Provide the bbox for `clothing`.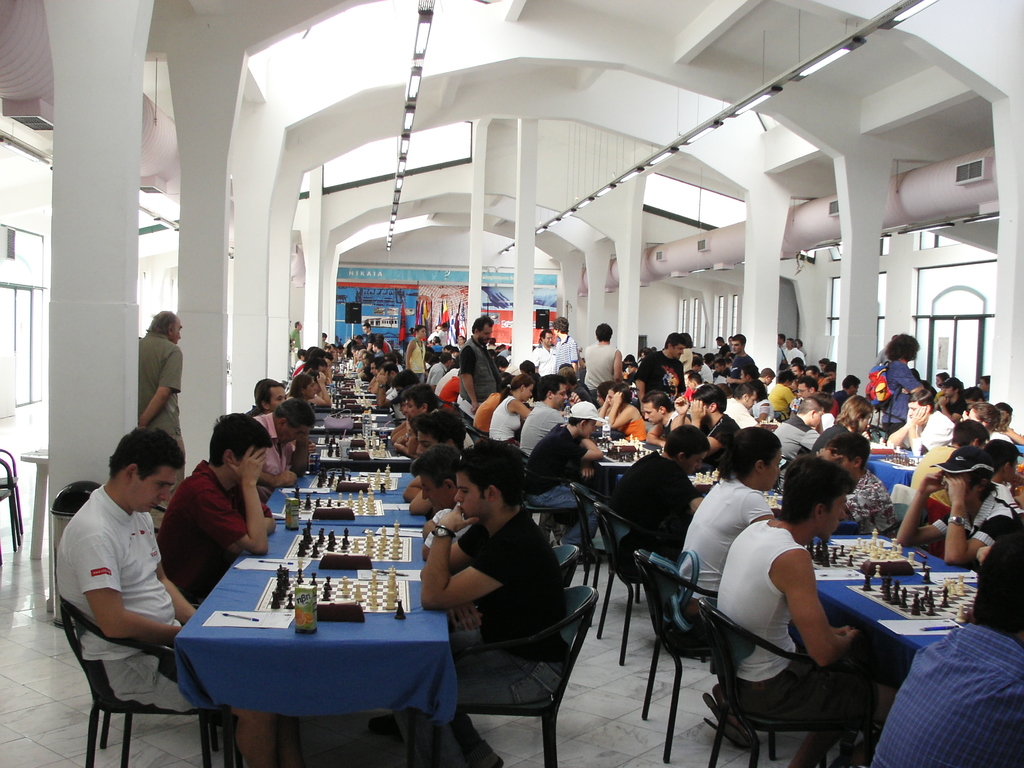
436,375,459,407.
